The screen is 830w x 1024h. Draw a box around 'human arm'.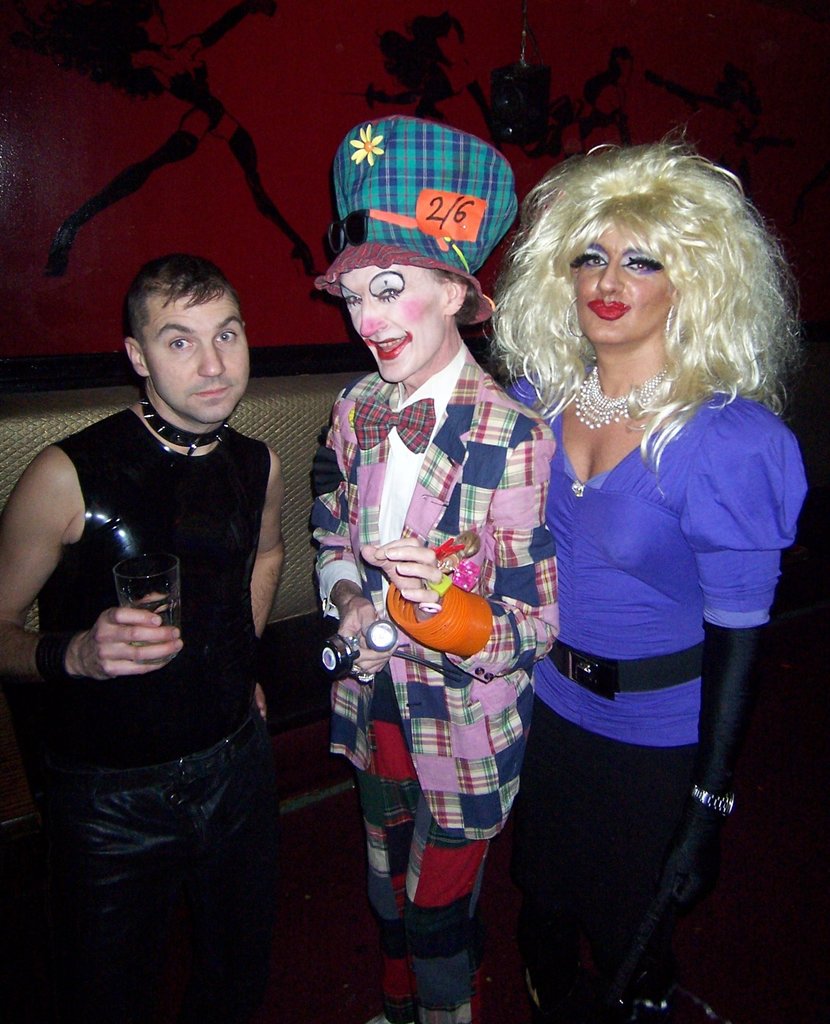
1/433/202/708.
